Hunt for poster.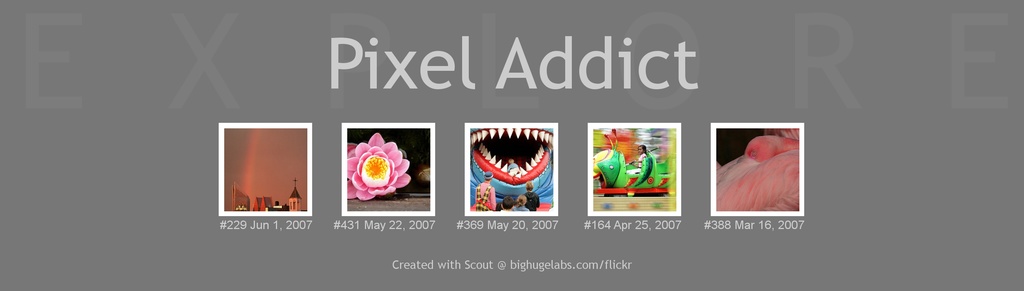
Hunted down at rect(342, 125, 432, 212).
